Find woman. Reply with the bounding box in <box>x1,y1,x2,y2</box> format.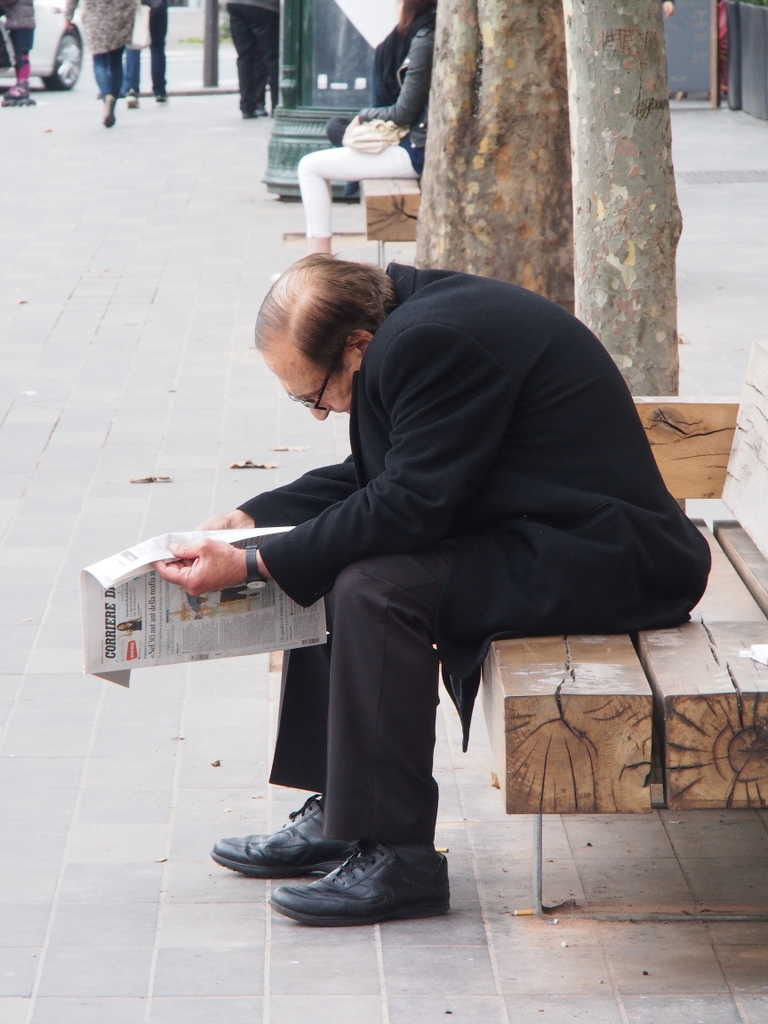
<box>293,0,442,253</box>.
